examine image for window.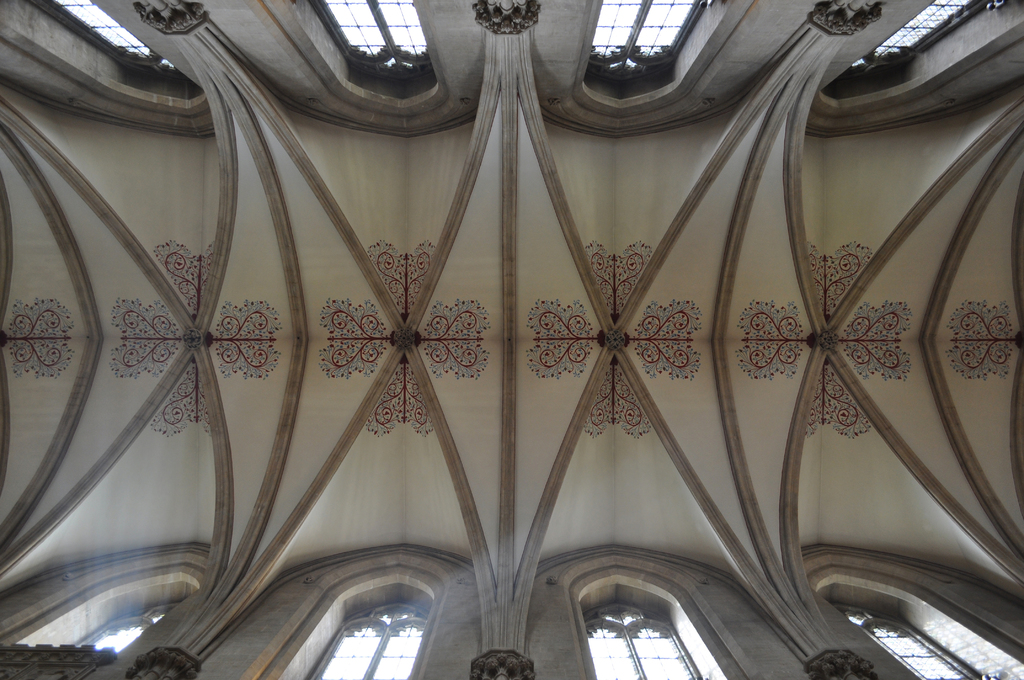
Examination result: 836 582 1020 679.
